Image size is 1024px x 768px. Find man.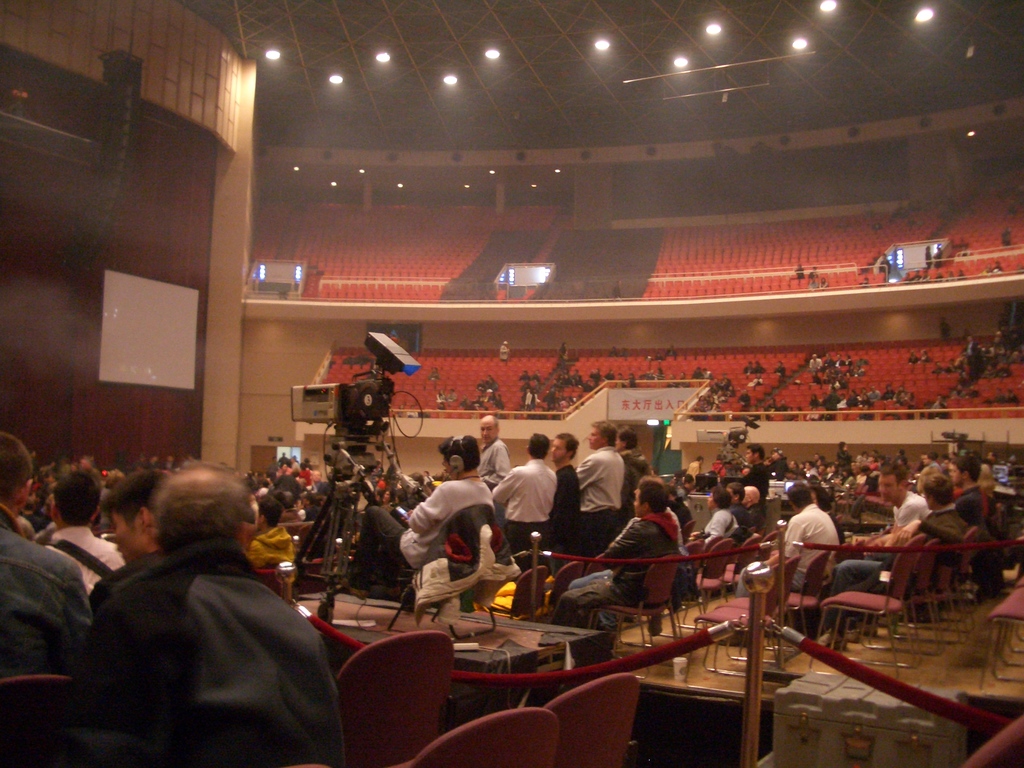
722 478 751 529.
